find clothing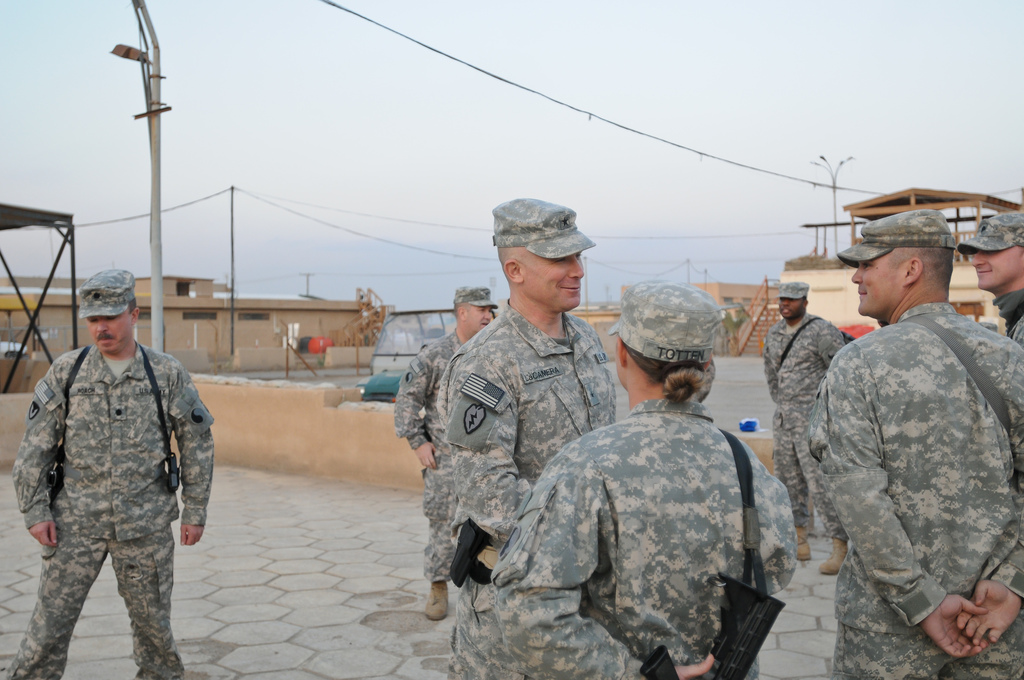
rect(433, 302, 616, 679)
